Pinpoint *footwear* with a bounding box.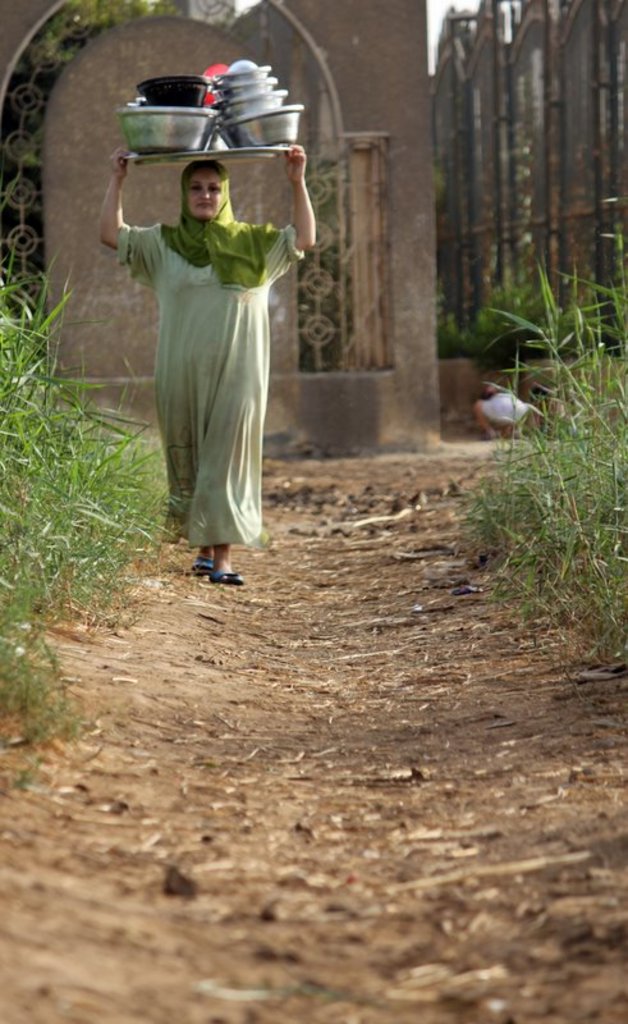
(x1=210, y1=567, x2=247, y2=582).
